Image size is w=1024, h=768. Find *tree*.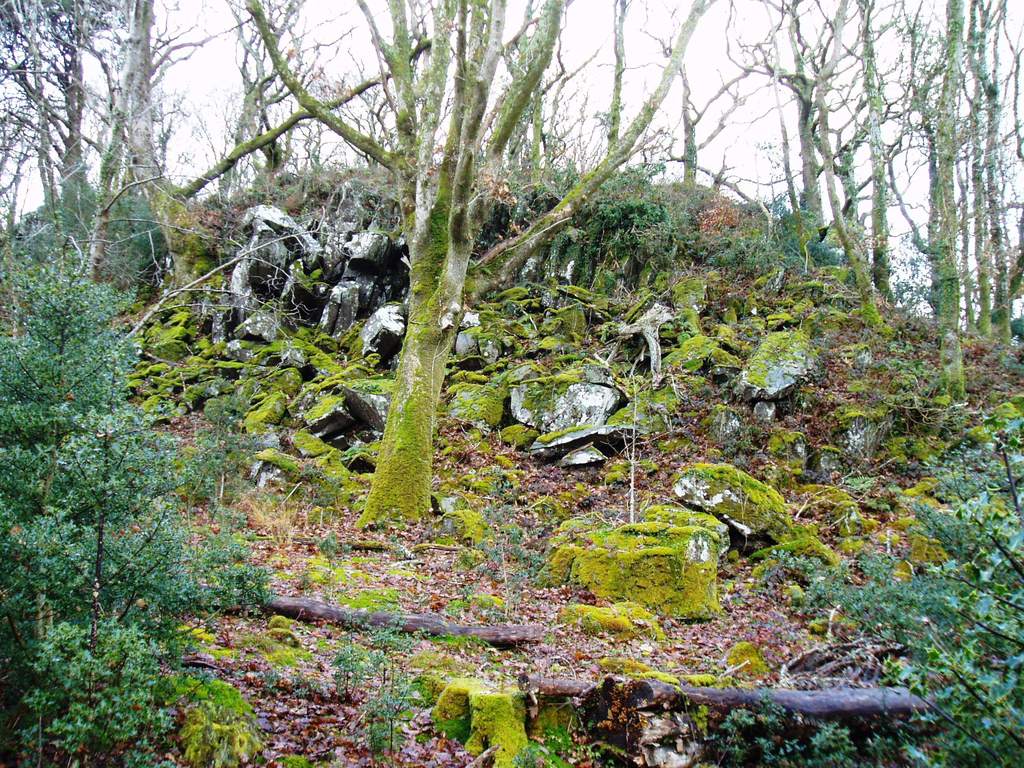
x1=241 y1=0 x2=726 y2=503.
